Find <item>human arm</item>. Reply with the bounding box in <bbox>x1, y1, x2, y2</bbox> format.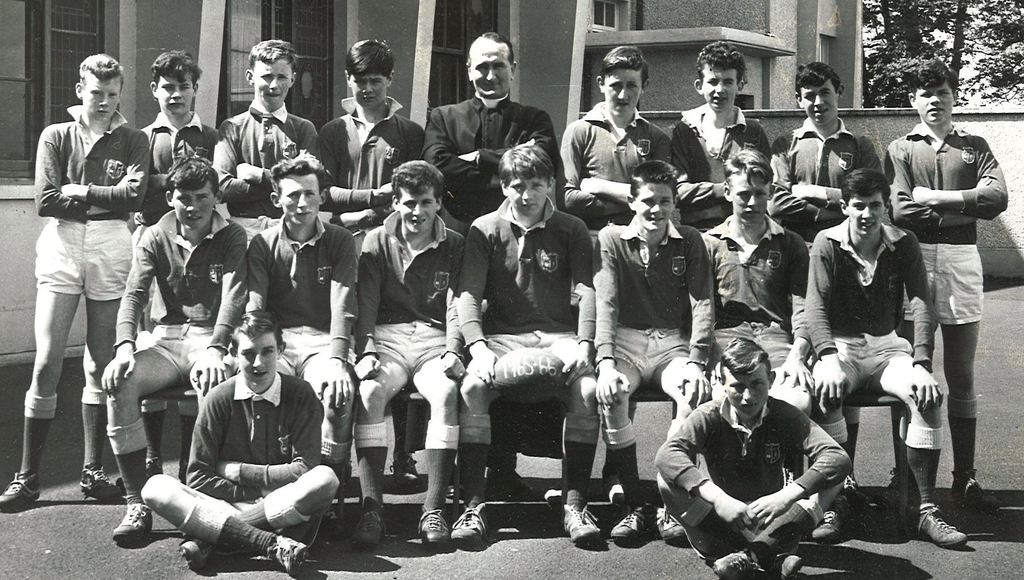
<bbox>178, 389, 274, 505</bbox>.
